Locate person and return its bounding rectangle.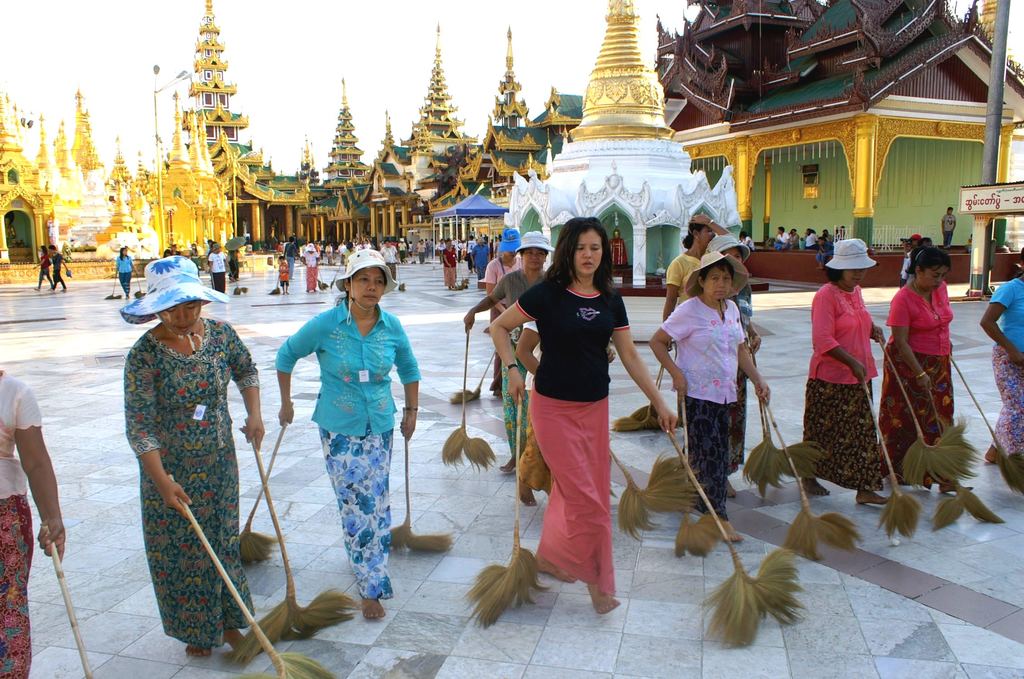
976,245,1023,464.
